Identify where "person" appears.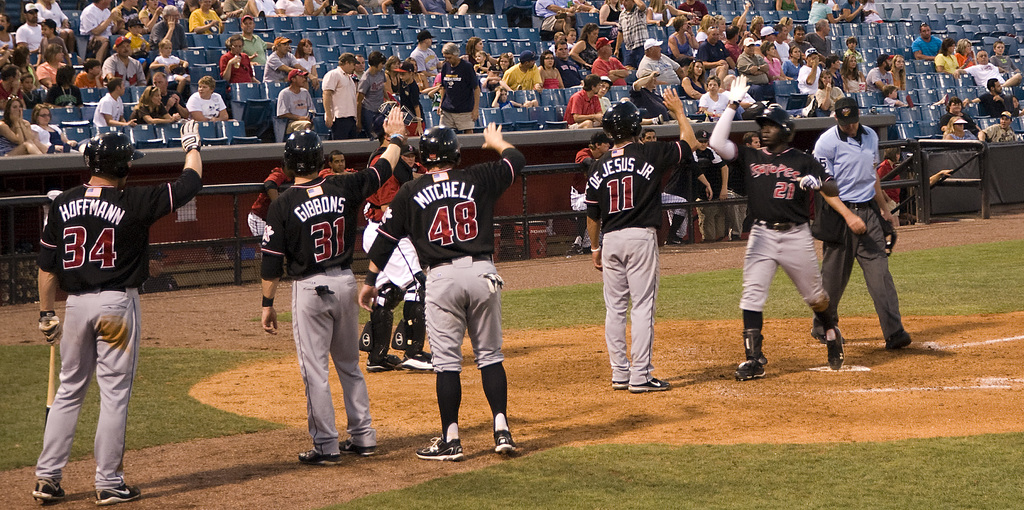
Appears at l=359, t=125, r=526, b=459.
